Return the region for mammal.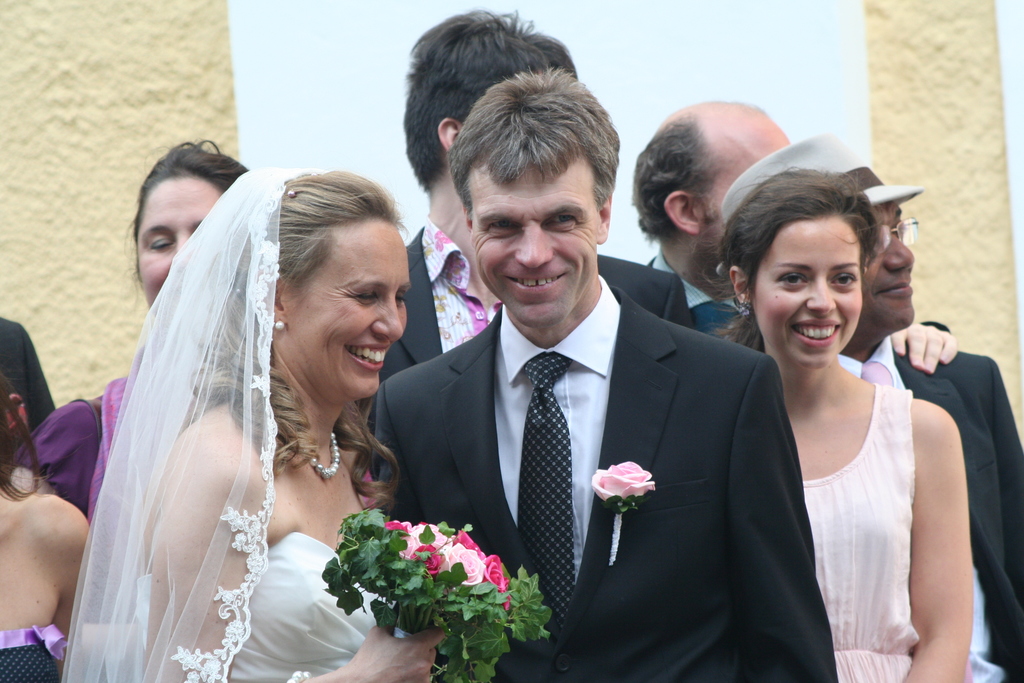
x1=369, y1=66, x2=837, y2=680.
